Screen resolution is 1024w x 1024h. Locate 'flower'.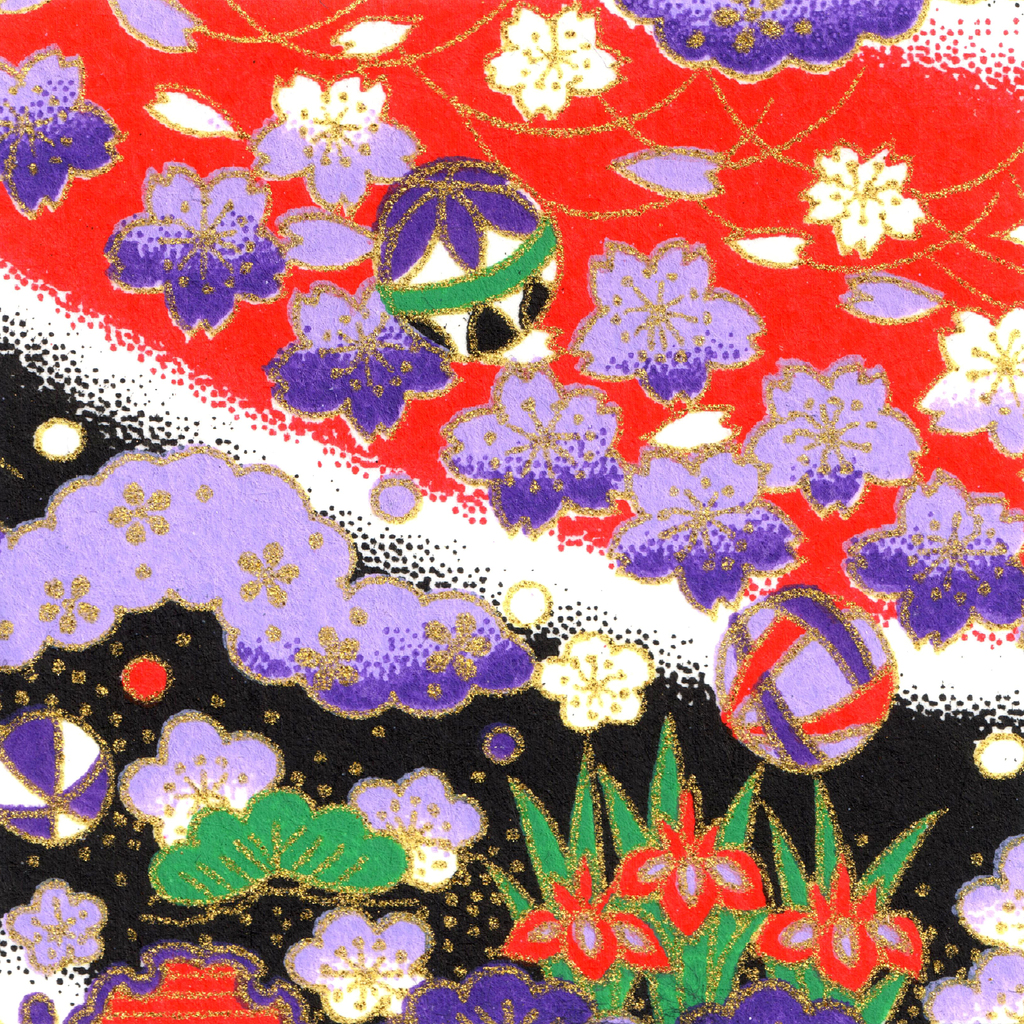
(left=564, top=239, right=771, bottom=400).
